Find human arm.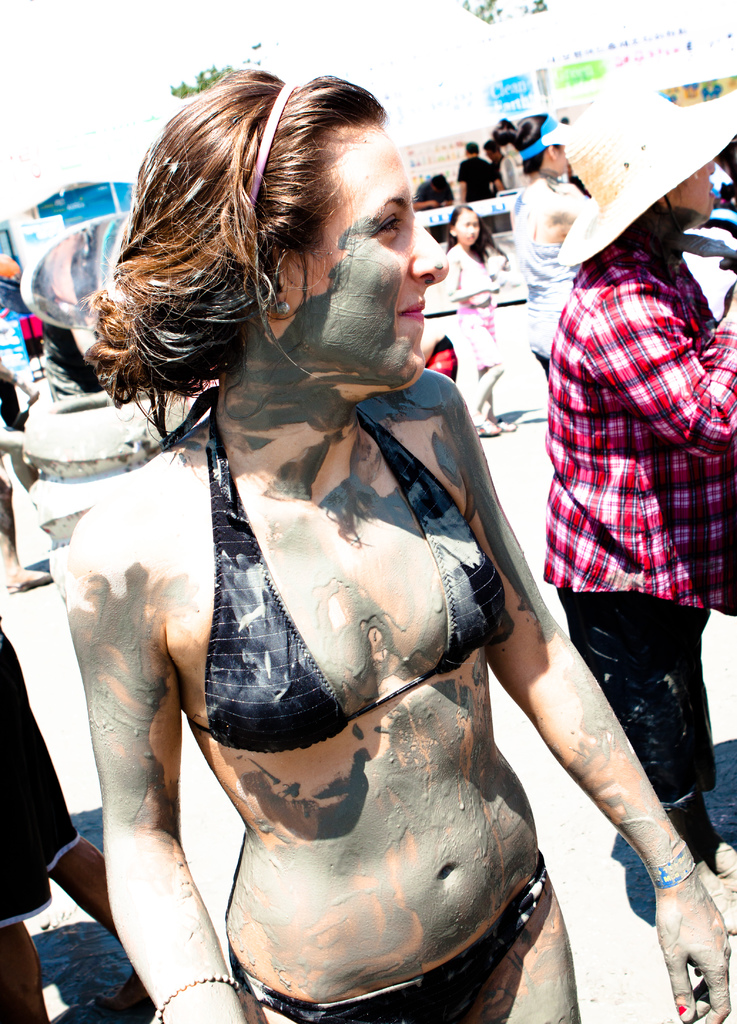
<bbox>0, 351, 39, 402</bbox>.
